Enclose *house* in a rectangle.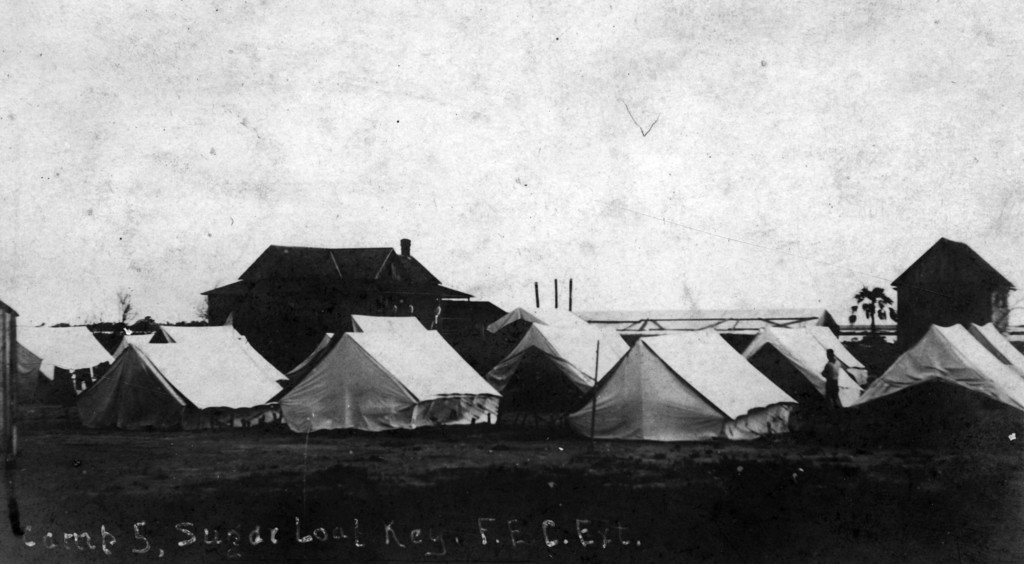
[267, 310, 490, 444].
